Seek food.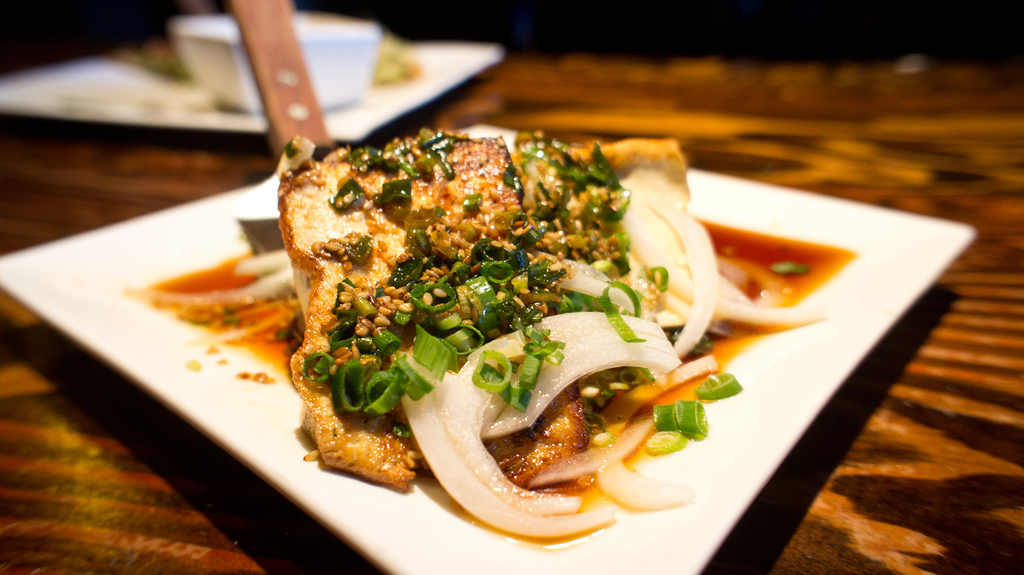
rect(184, 358, 201, 372).
